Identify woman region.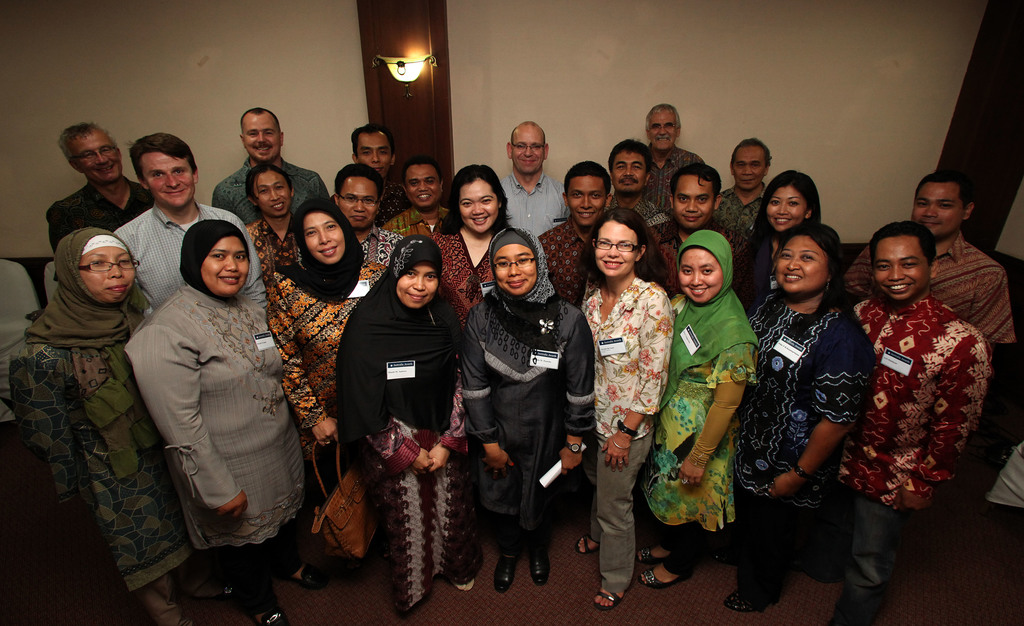
Region: box=[581, 206, 670, 605].
